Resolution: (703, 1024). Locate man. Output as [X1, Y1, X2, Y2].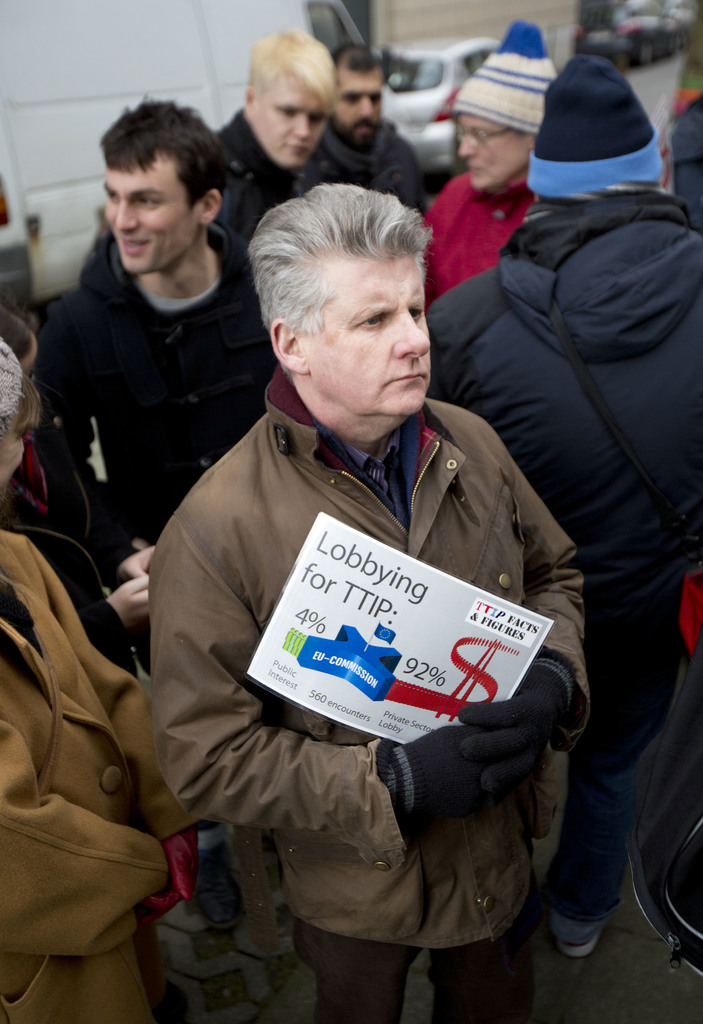
[28, 93, 284, 550].
